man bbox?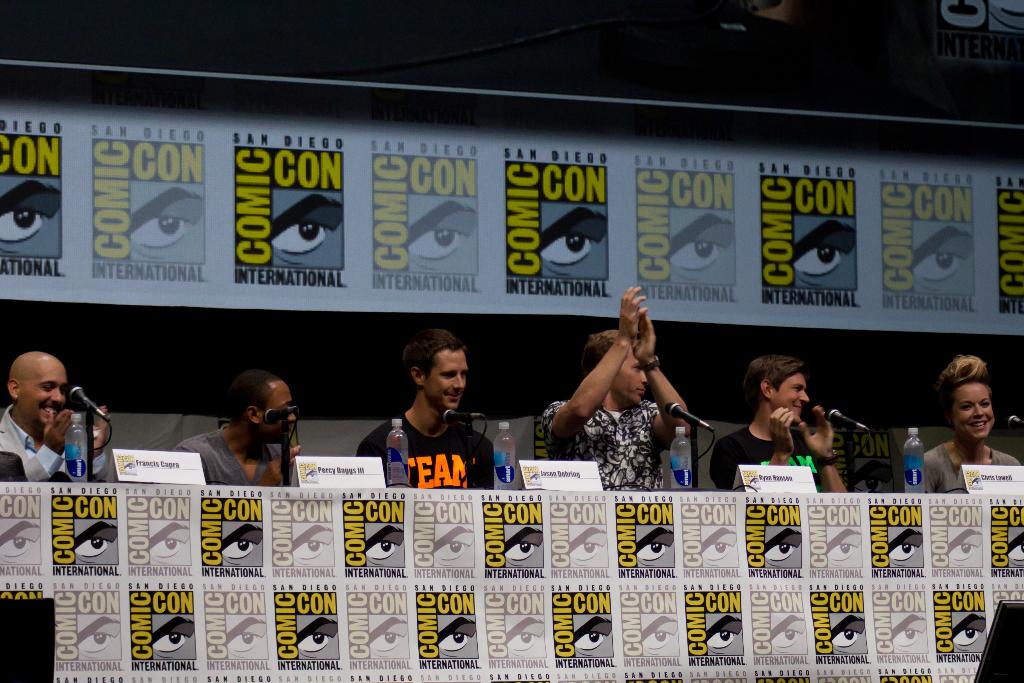
crop(543, 287, 692, 491)
